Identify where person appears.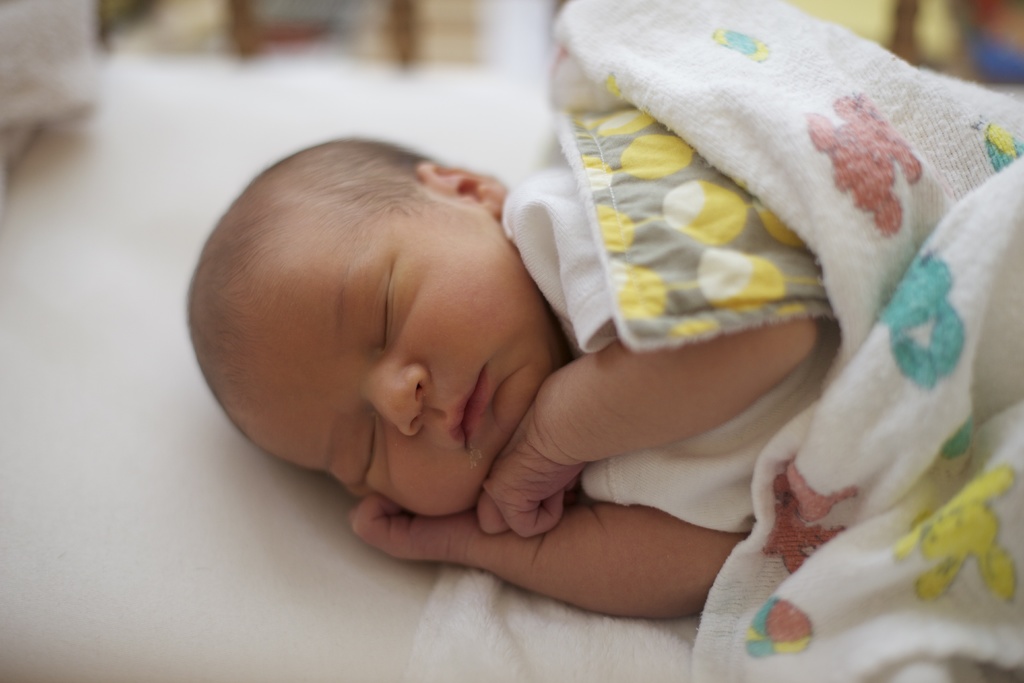
Appears at bbox=(181, 140, 851, 624).
